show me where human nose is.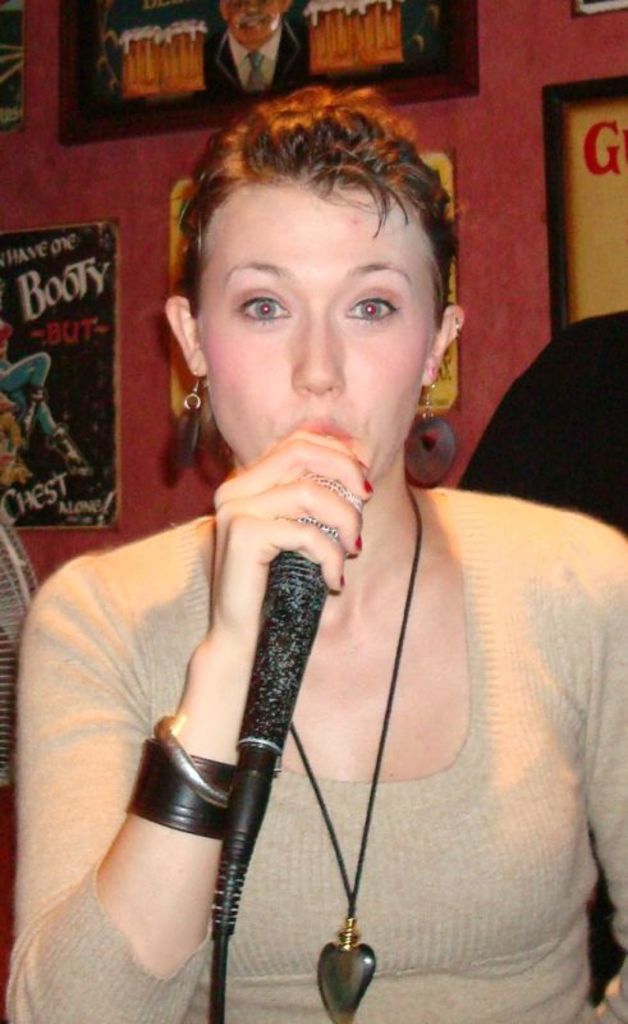
human nose is at [left=288, top=311, right=345, bottom=397].
